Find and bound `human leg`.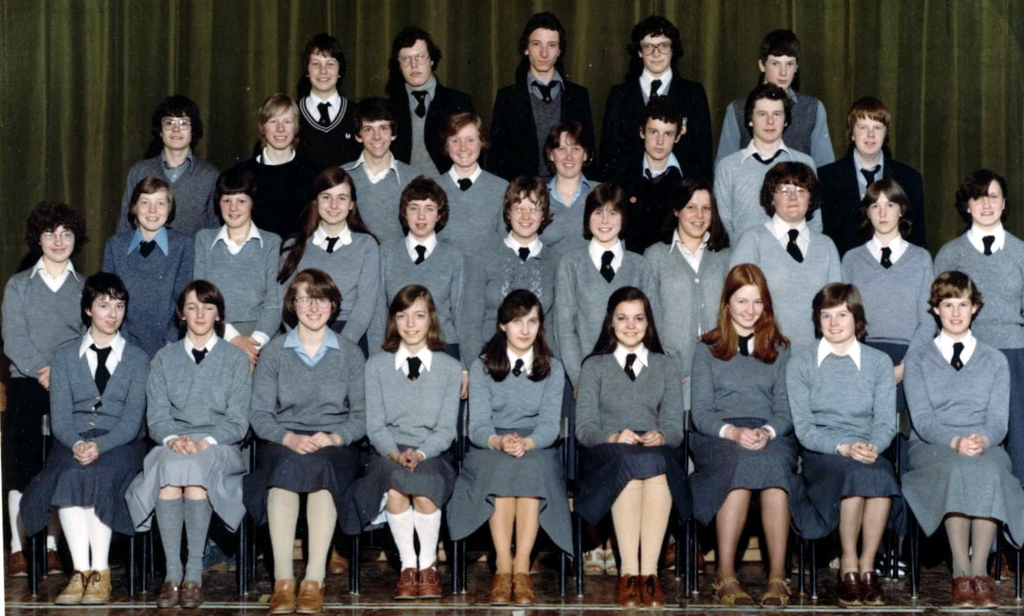
Bound: x1=299 y1=494 x2=338 y2=608.
